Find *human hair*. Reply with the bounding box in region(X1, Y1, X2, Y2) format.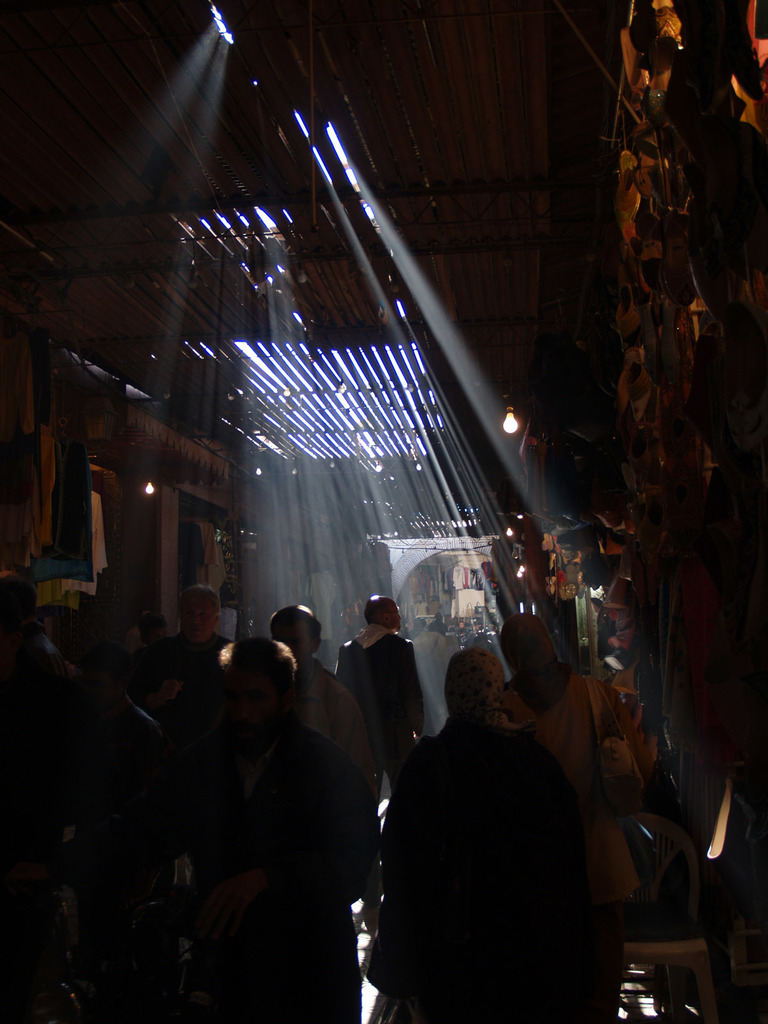
region(443, 652, 499, 728).
